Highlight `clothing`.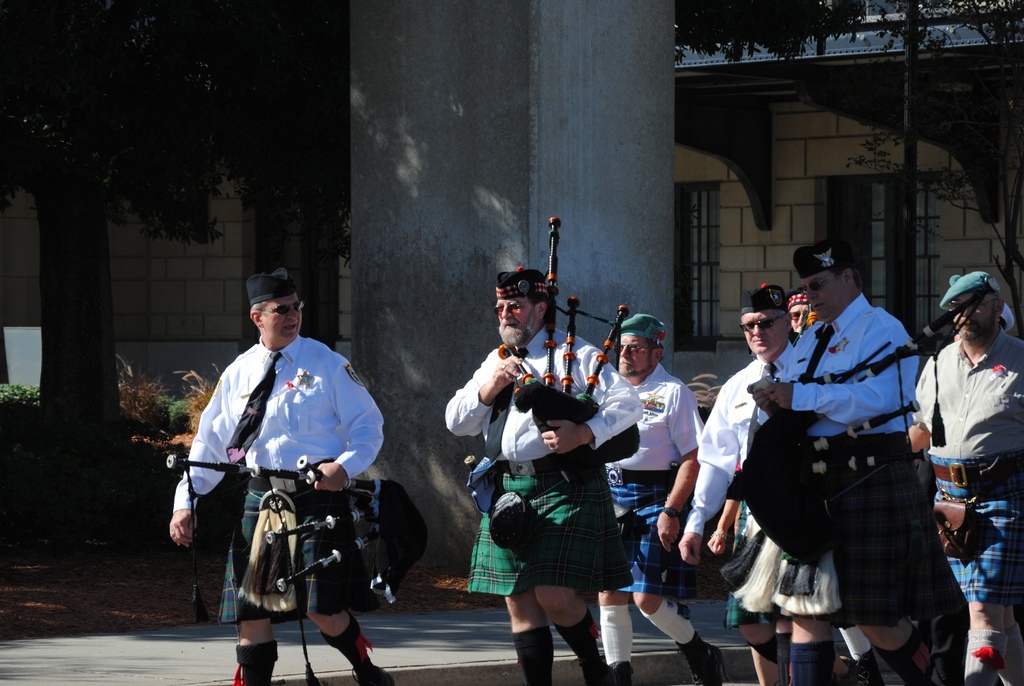
Highlighted region: region(682, 341, 796, 628).
